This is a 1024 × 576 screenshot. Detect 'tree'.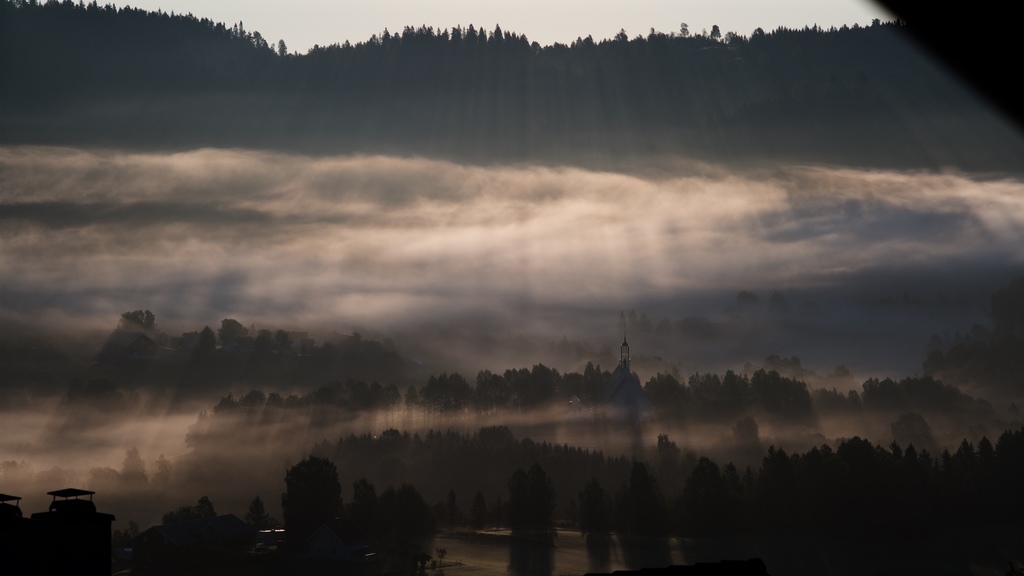
bbox=[509, 462, 557, 575].
